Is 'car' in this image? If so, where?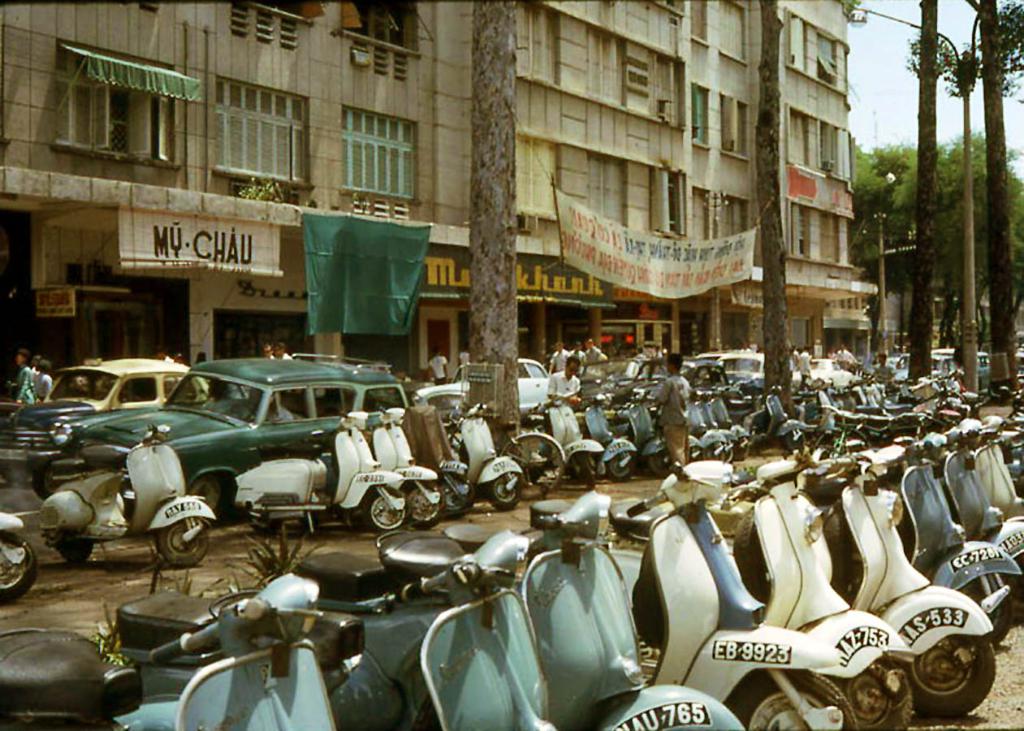
Yes, at <box>0,353,207,496</box>.
